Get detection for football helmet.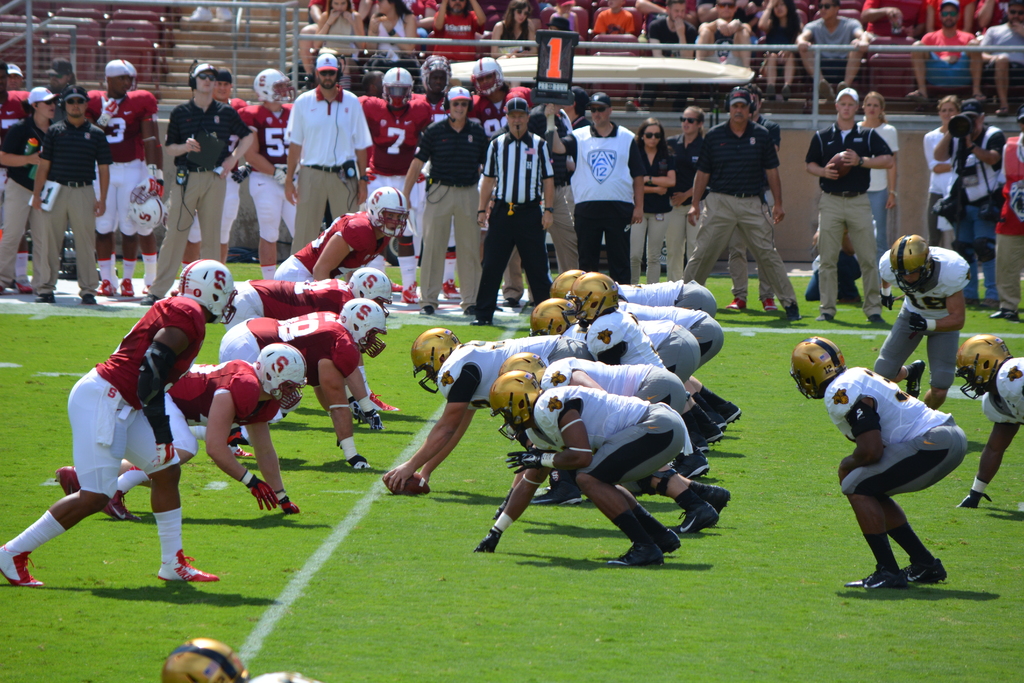
Detection: <bbox>781, 336, 847, 400</bbox>.
